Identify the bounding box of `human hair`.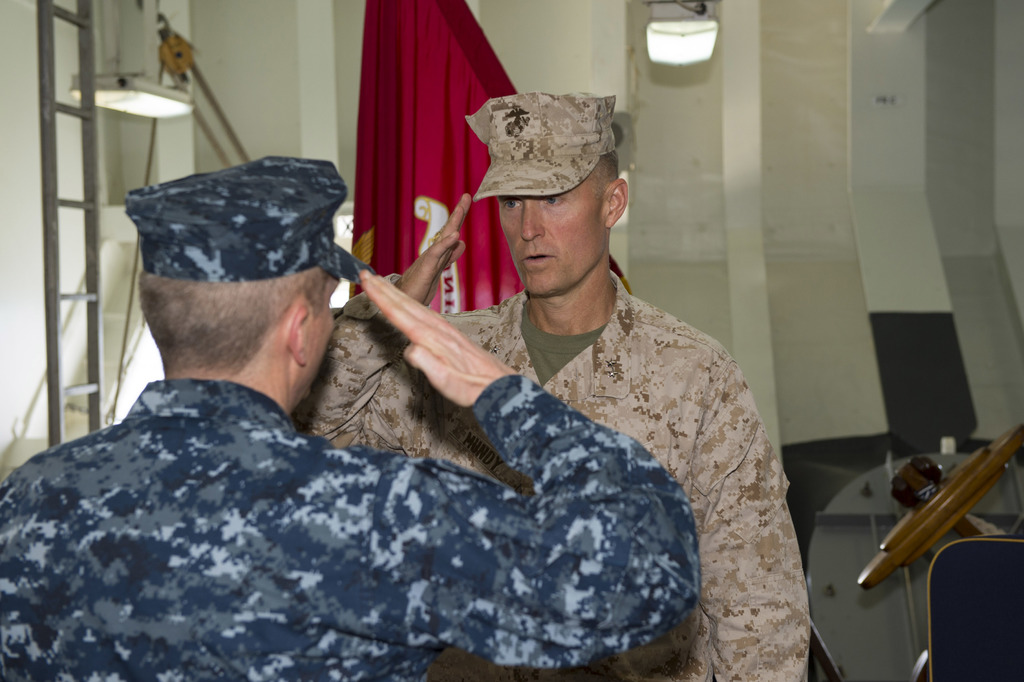
{"x1": 589, "y1": 151, "x2": 622, "y2": 200}.
